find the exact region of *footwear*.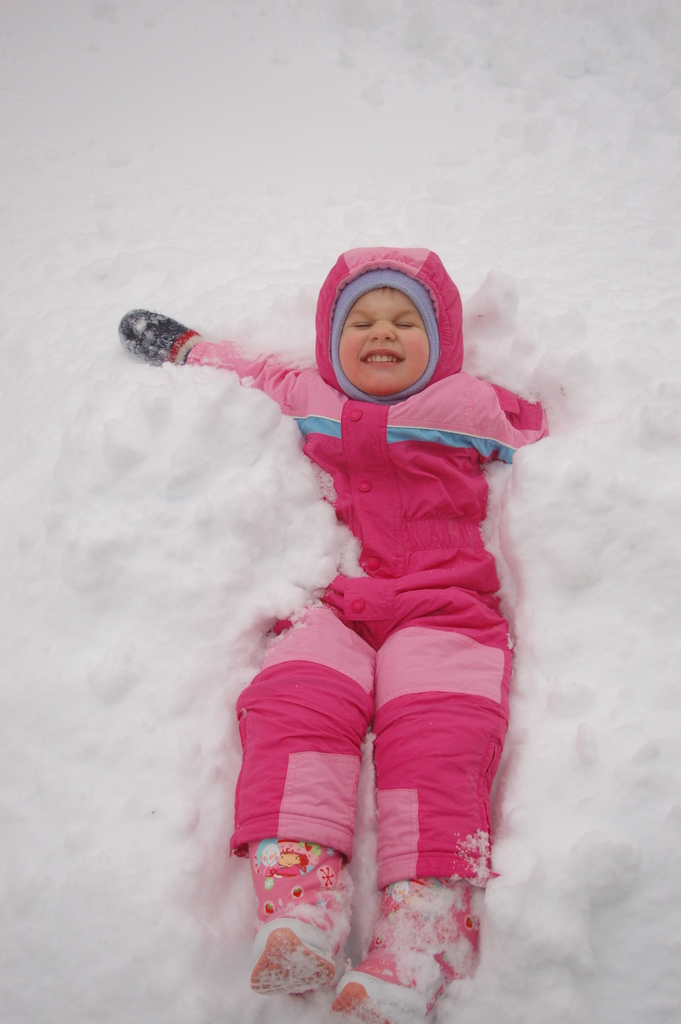
Exact region: locate(338, 875, 497, 1023).
